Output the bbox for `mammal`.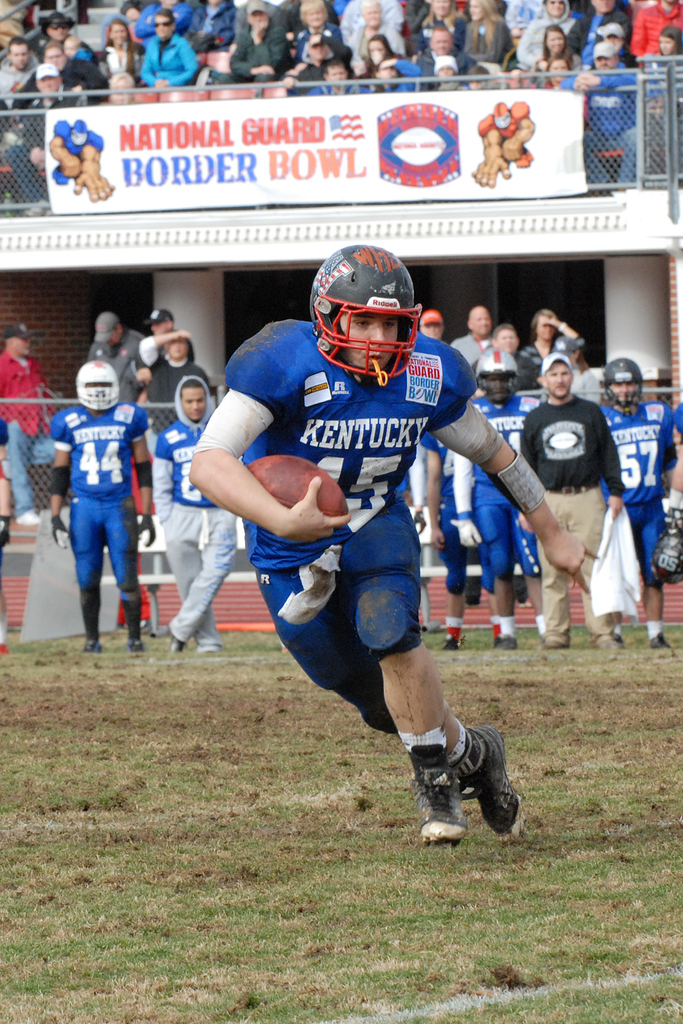
{"left": 0, "top": 324, "right": 54, "bottom": 522}.
